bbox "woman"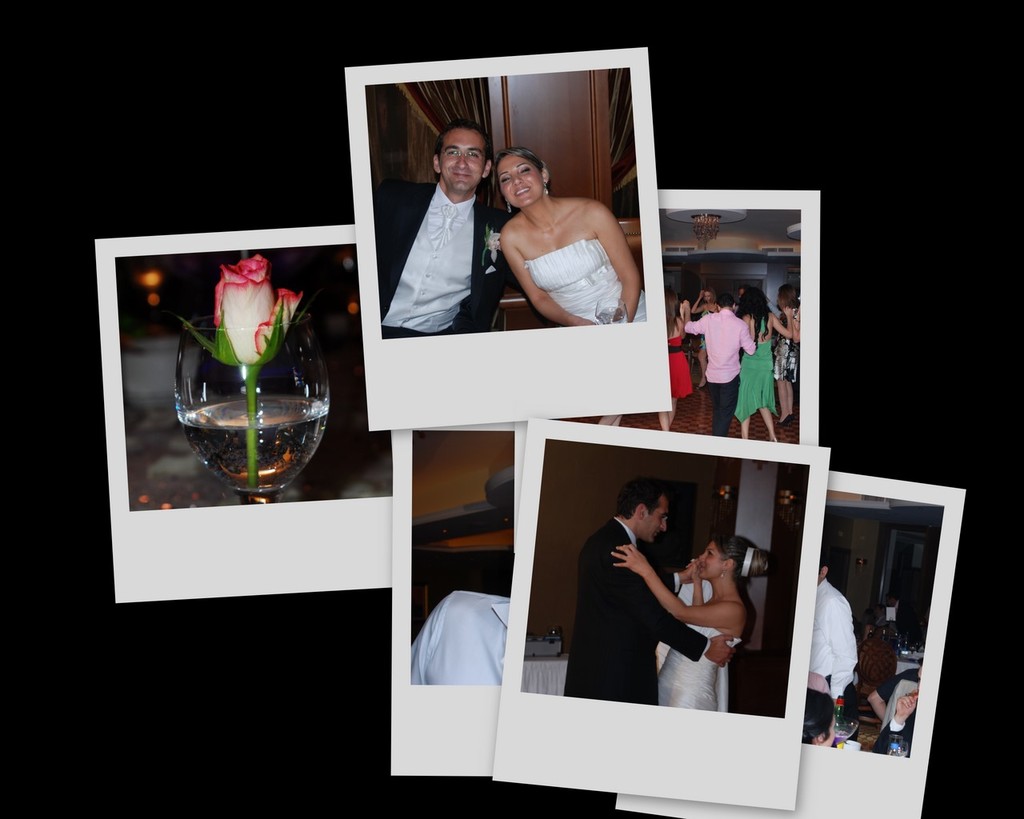
x1=738, y1=283, x2=798, y2=432
